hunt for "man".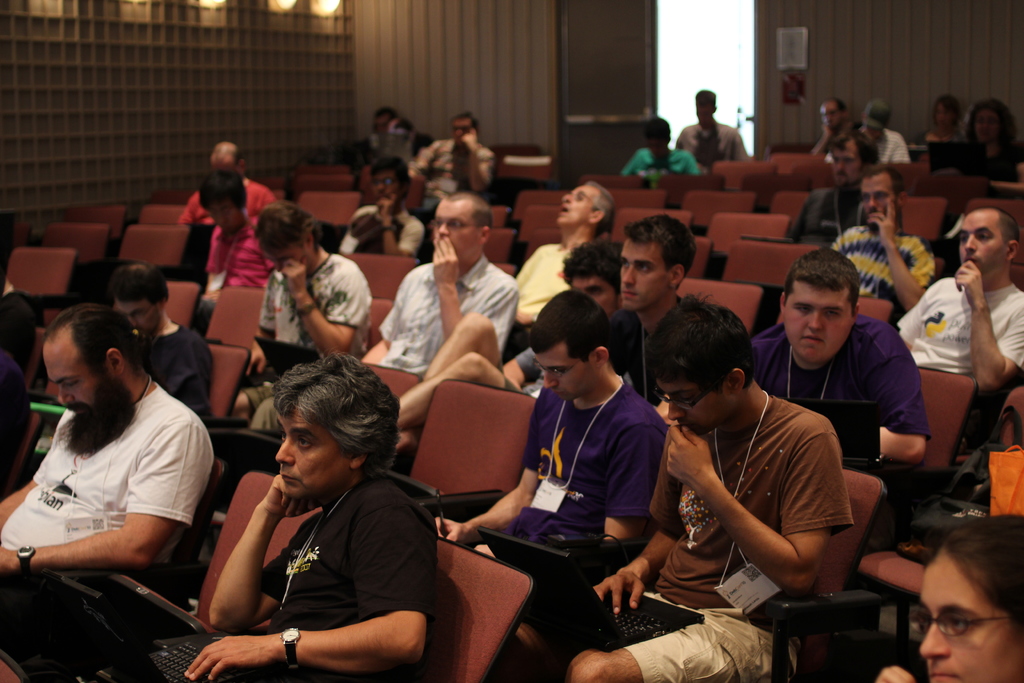
Hunted down at 626 120 701 182.
